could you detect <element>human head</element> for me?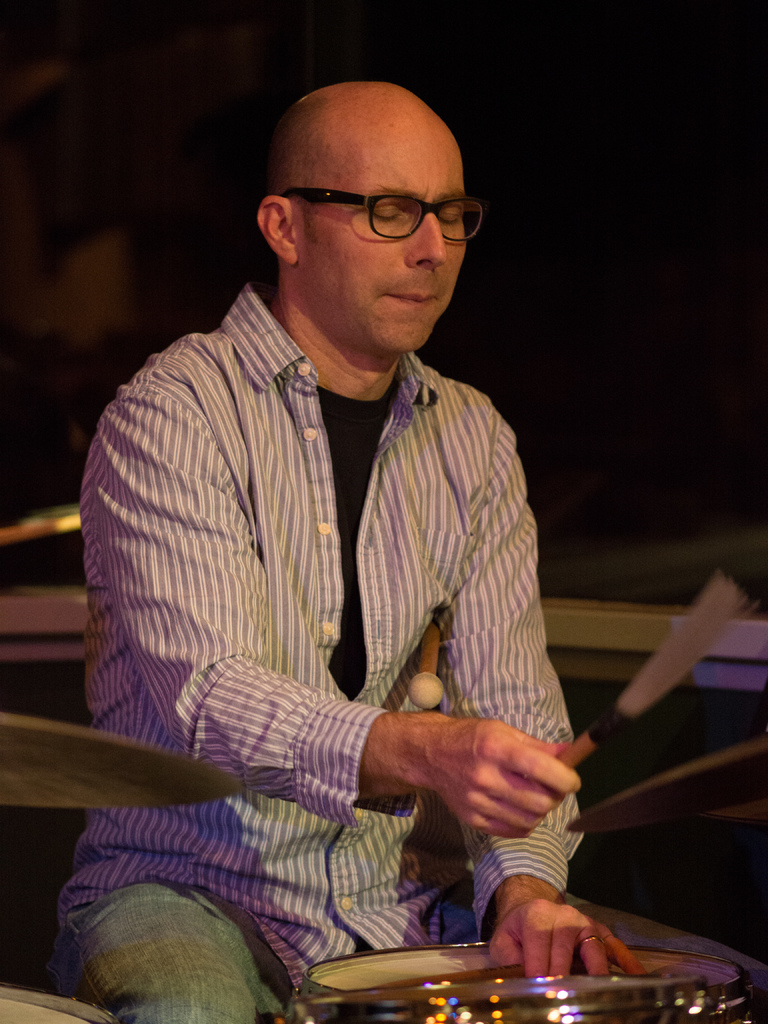
Detection result: {"x1": 253, "y1": 72, "x2": 484, "y2": 303}.
